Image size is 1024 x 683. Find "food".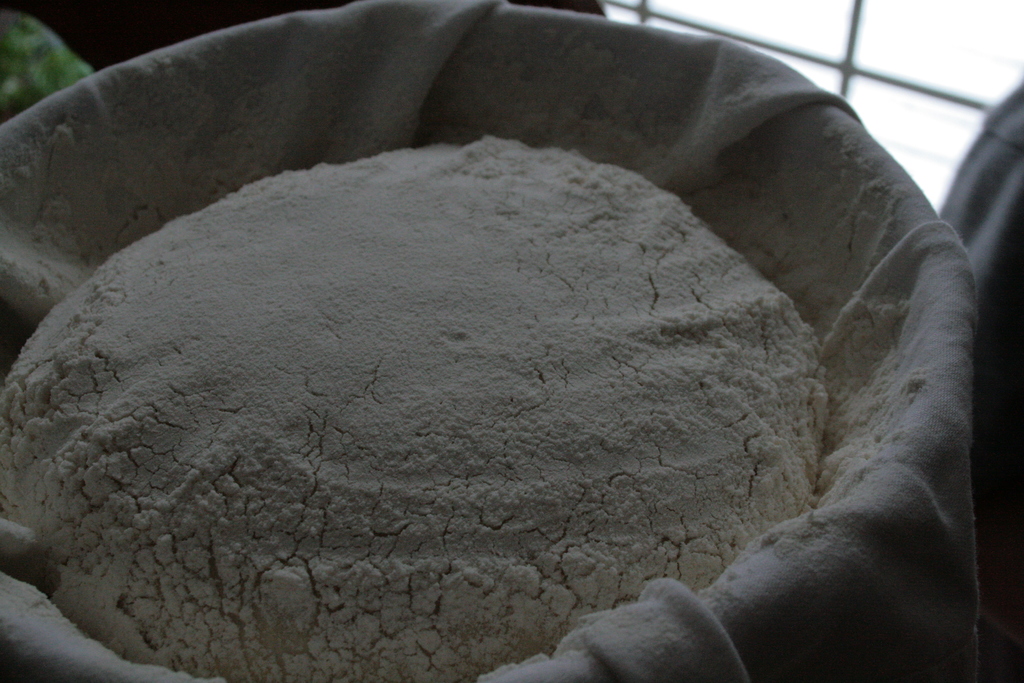
x1=2 y1=135 x2=838 y2=682.
